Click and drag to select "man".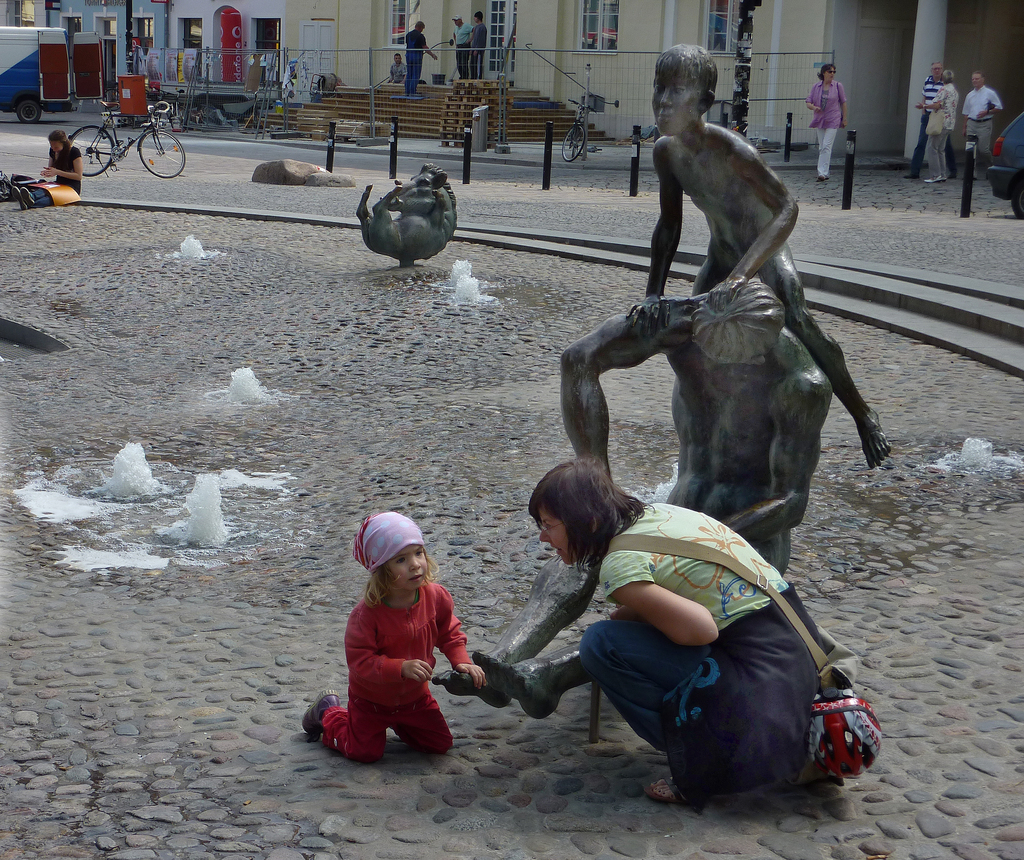
Selection: bbox=(385, 54, 405, 82).
